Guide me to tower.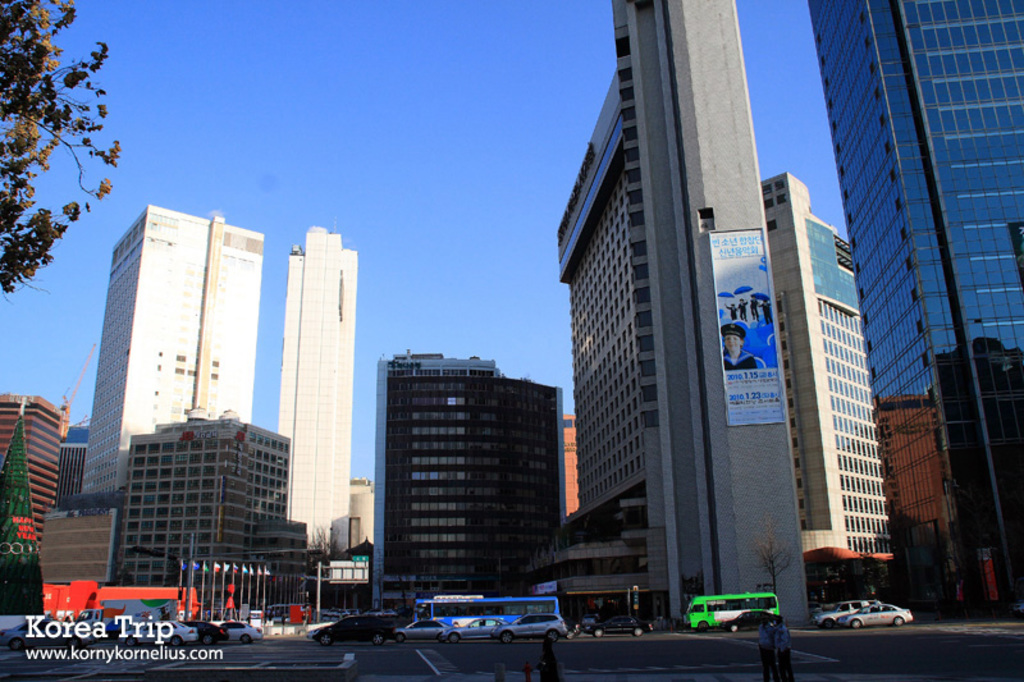
Guidance: 275,224,360,558.
